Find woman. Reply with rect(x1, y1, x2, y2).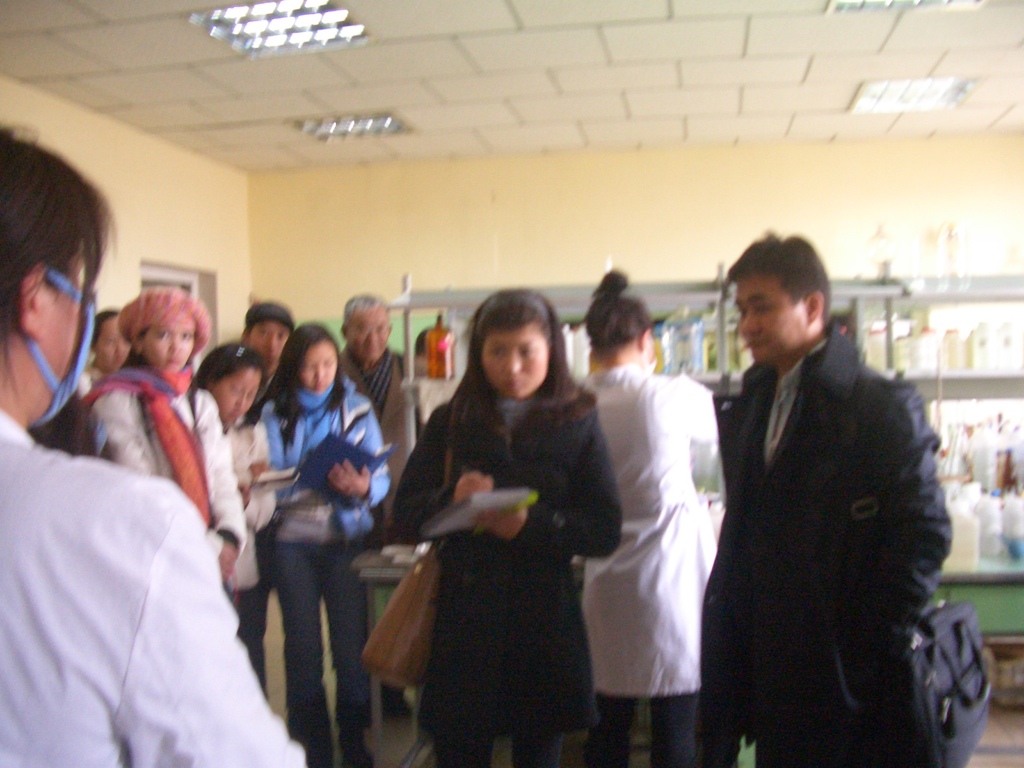
rect(84, 280, 258, 611).
